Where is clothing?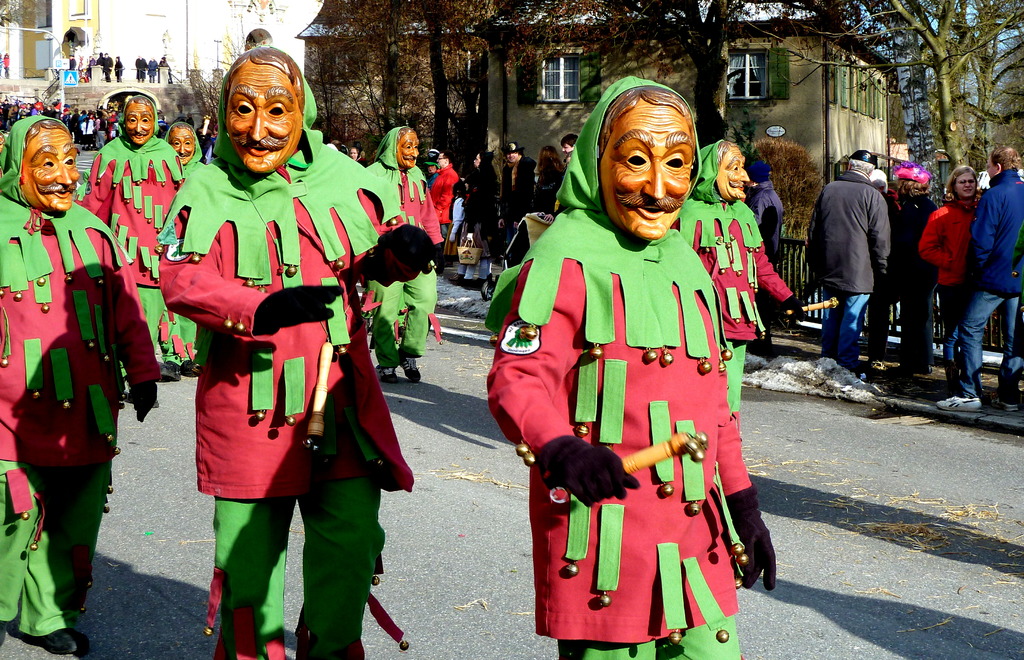
rect(429, 165, 458, 225).
